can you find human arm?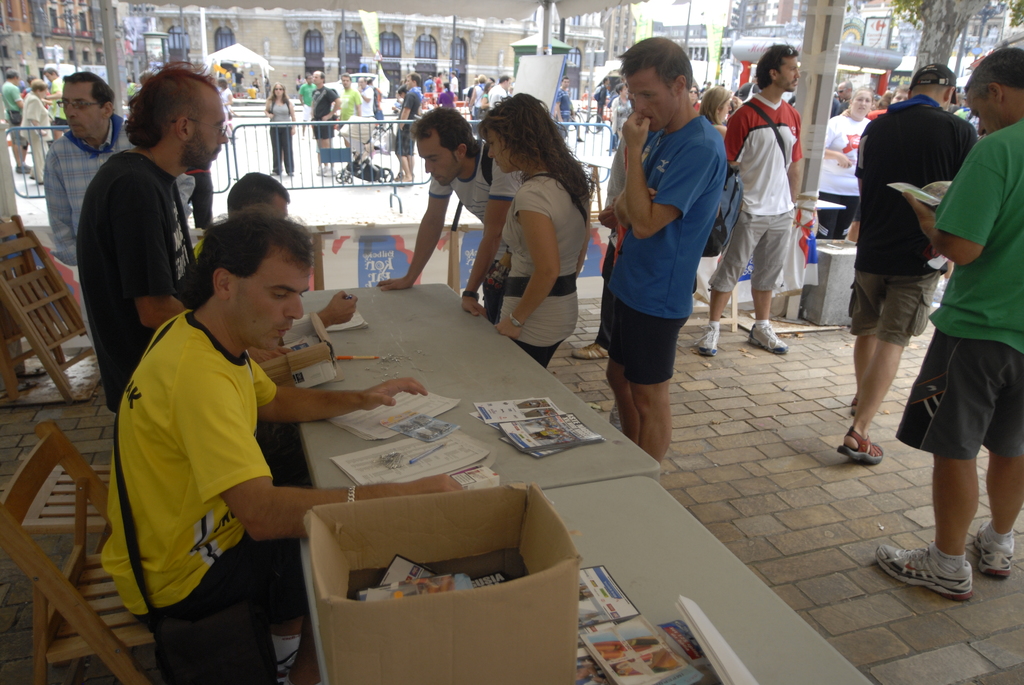
Yes, bounding box: (458,159,522,317).
